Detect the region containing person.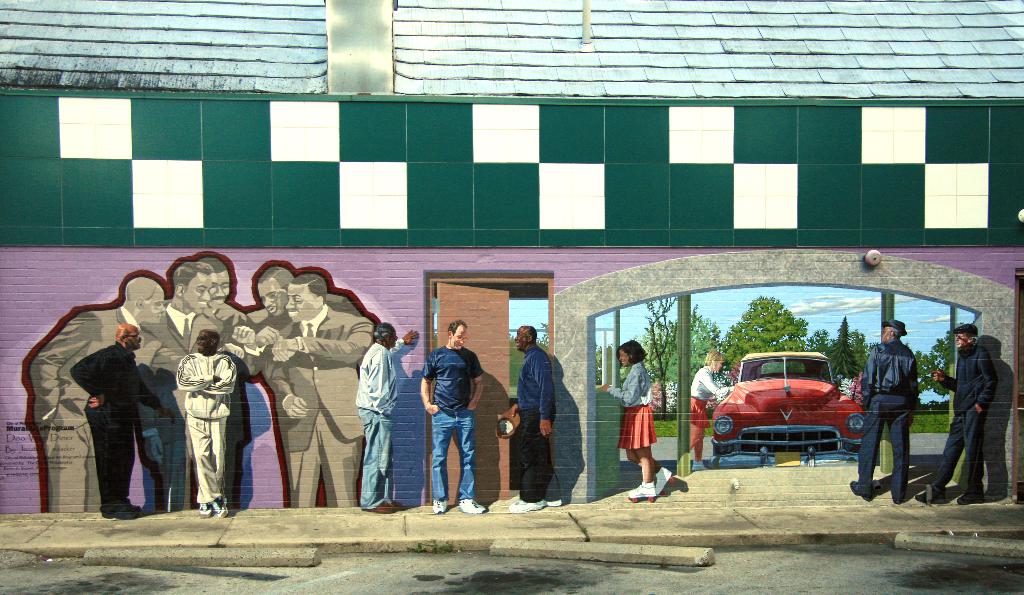
select_region(849, 313, 919, 507).
